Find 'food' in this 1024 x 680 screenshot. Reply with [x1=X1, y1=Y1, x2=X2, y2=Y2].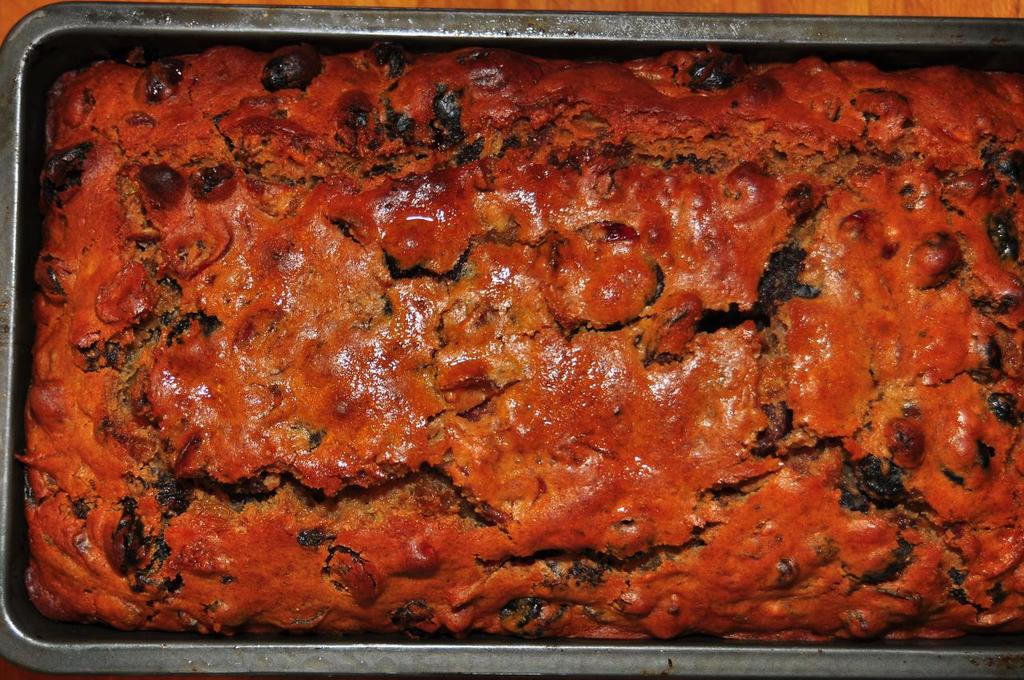
[x1=58, y1=131, x2=879, y2=571].
